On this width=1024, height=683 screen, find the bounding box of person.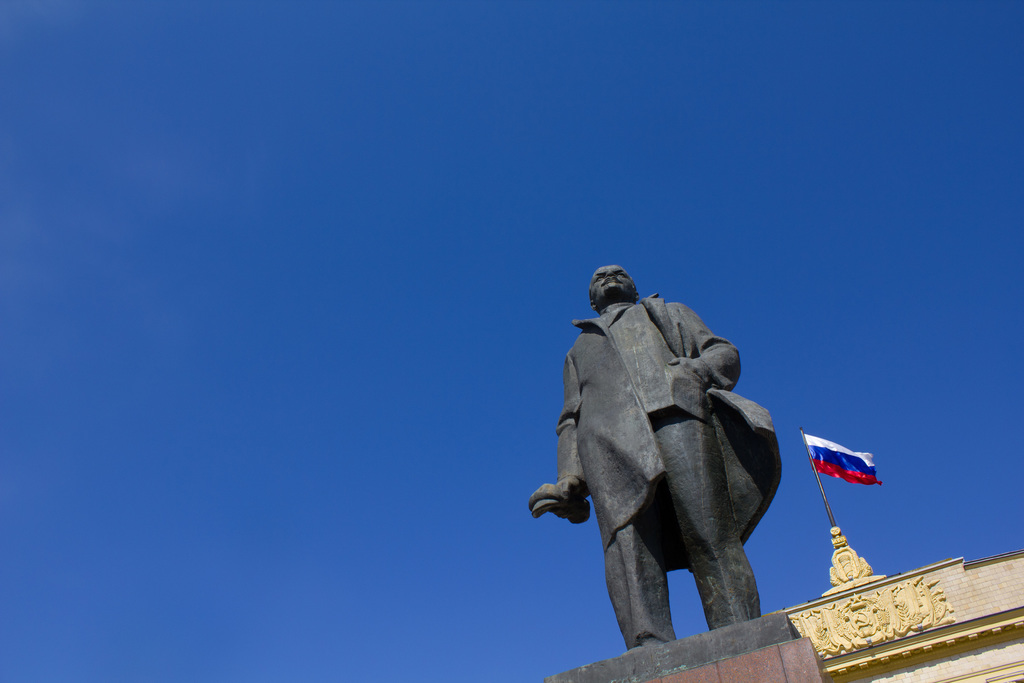
Bounding box: left=525, top=267, right=788, bottom=641.
